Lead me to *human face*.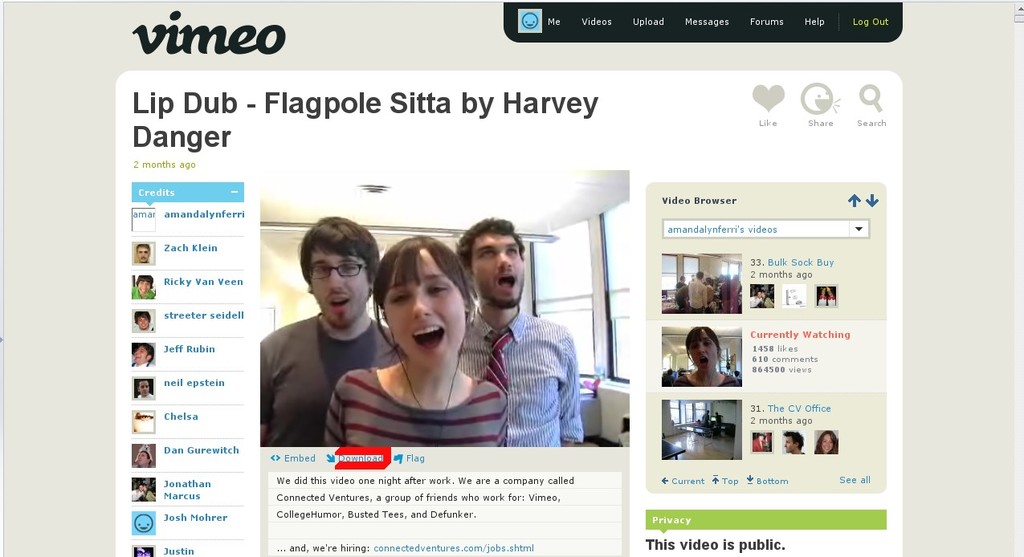
Lead to 475, 234, 527, 310.
